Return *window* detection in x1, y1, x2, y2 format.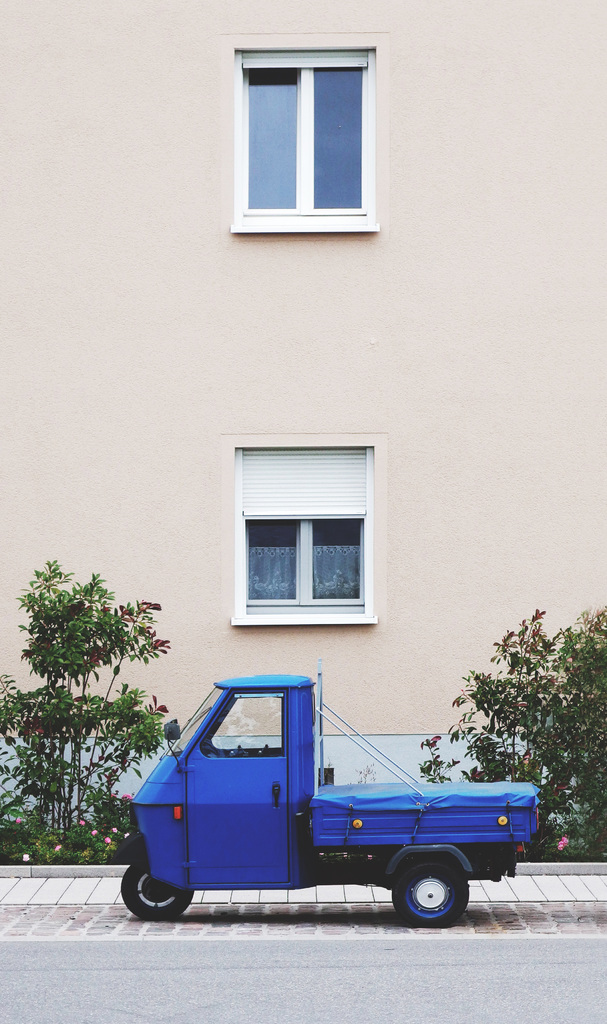
226, 35, 391, 239.
